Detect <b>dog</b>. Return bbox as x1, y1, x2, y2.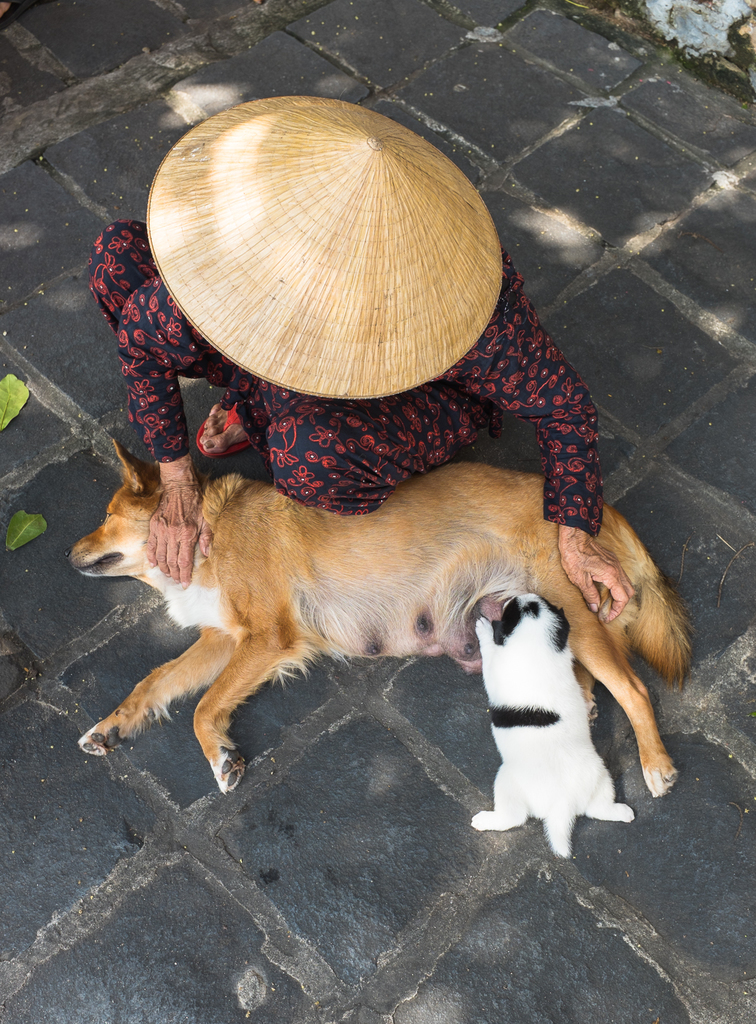
472, 592, 631, 861.
